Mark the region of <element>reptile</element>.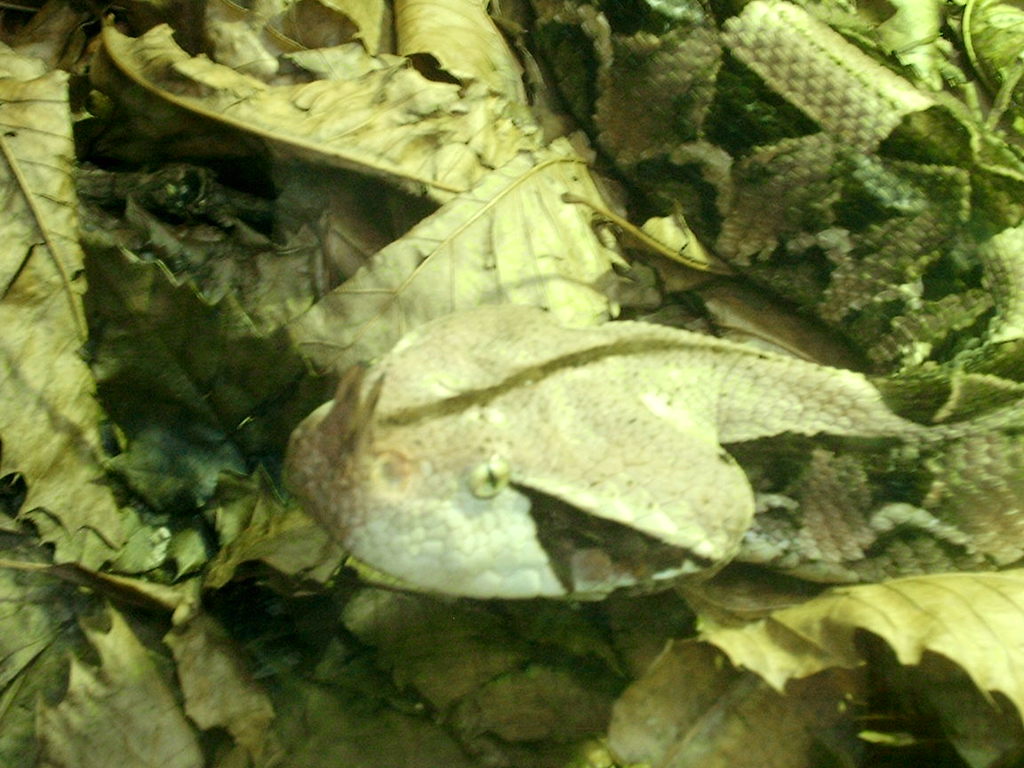
Region: detection(280, 0, 1023, 607).
